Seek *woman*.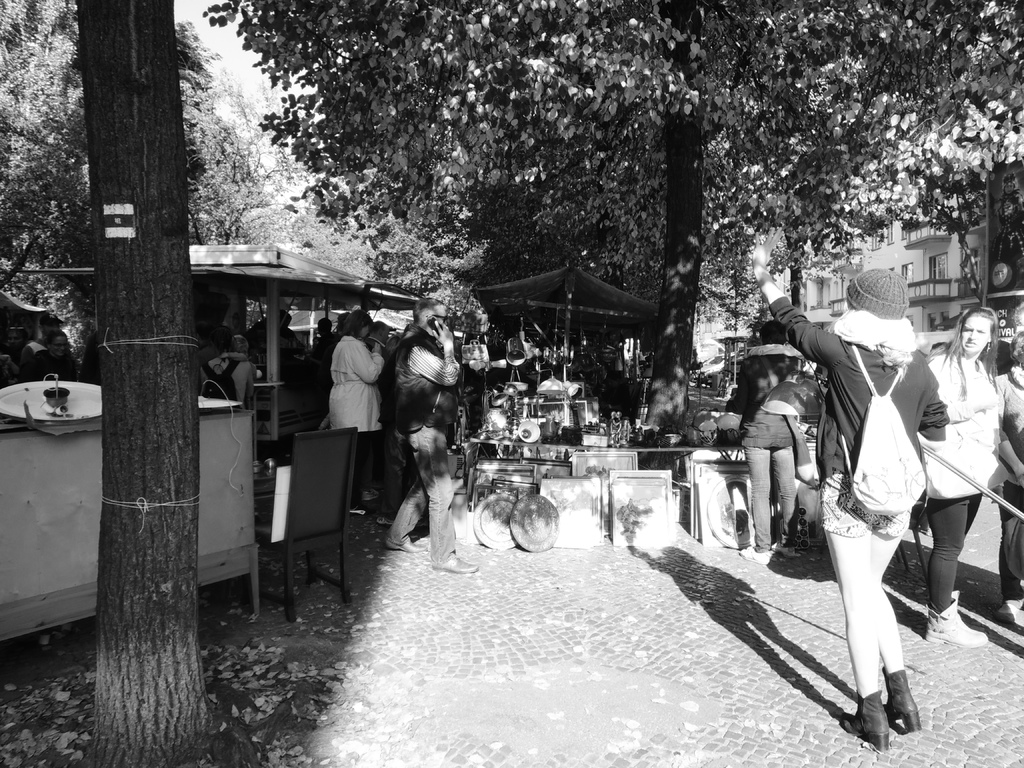
712 321 810 554.
